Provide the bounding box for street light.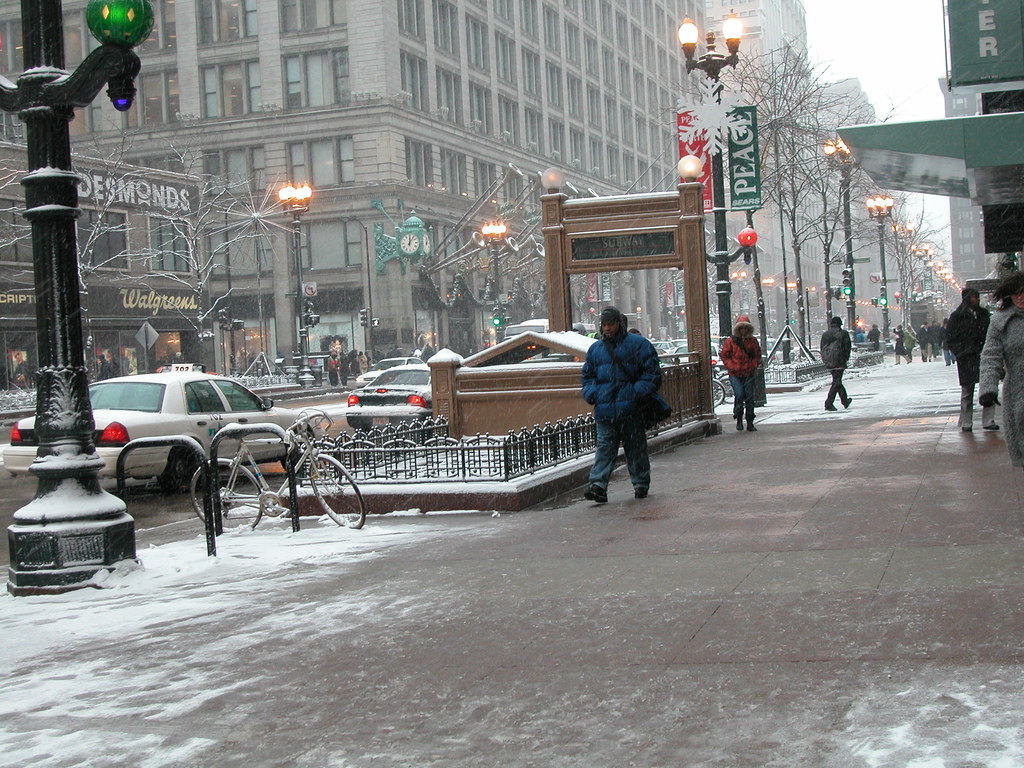
box=[732, 266, 755, 314].
